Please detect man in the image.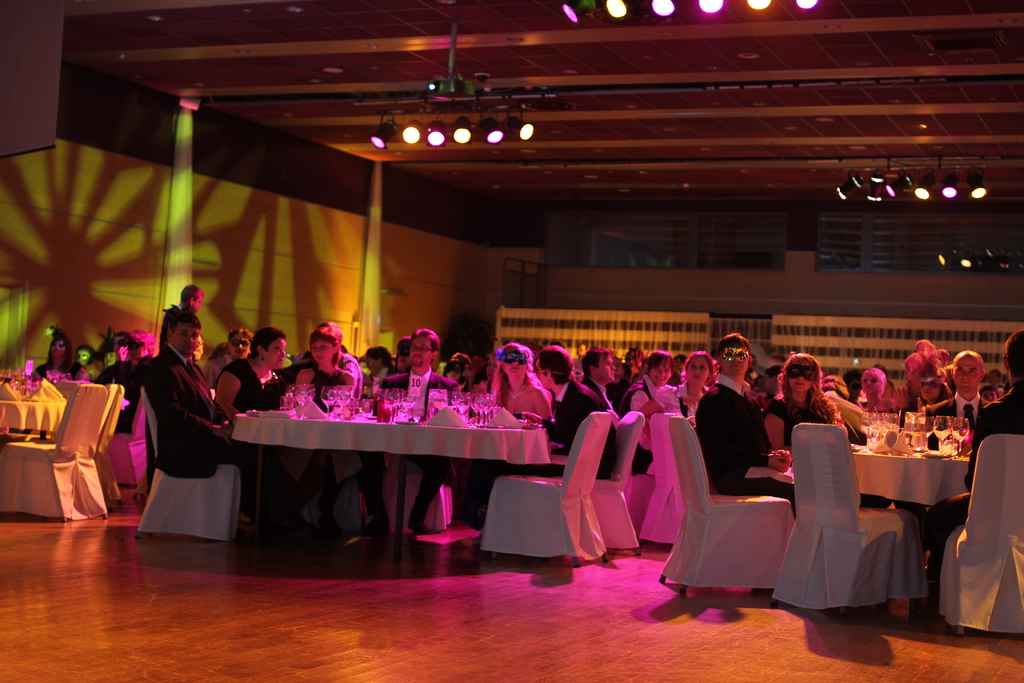
bbox=[133, 300, 262, 543].
